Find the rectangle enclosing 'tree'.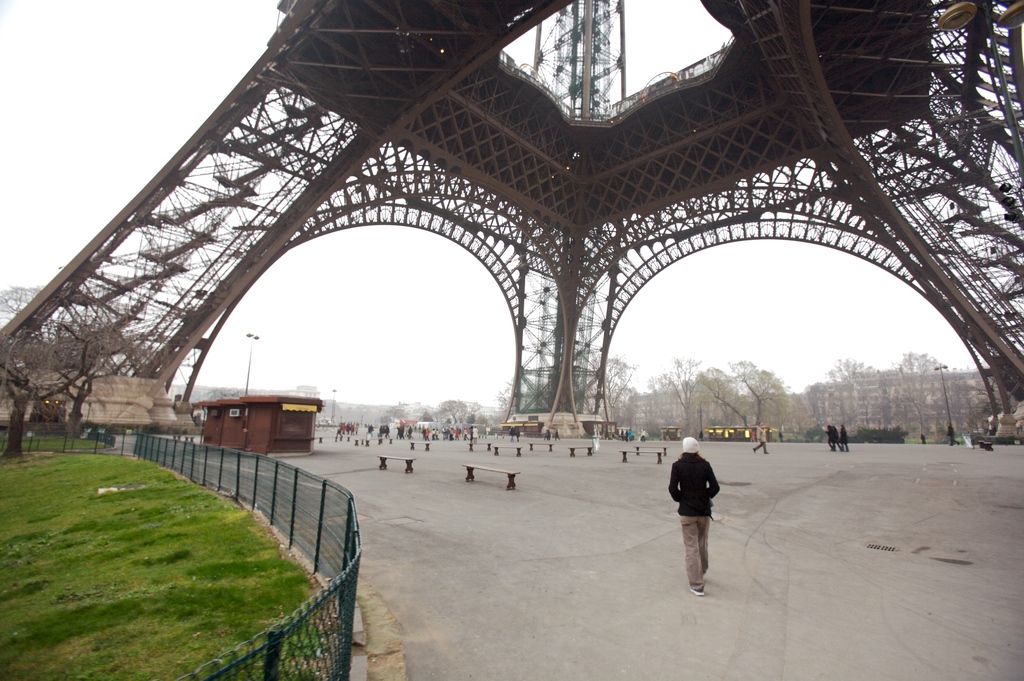
<bbox>888, 349, 948, 436</bbox>.
